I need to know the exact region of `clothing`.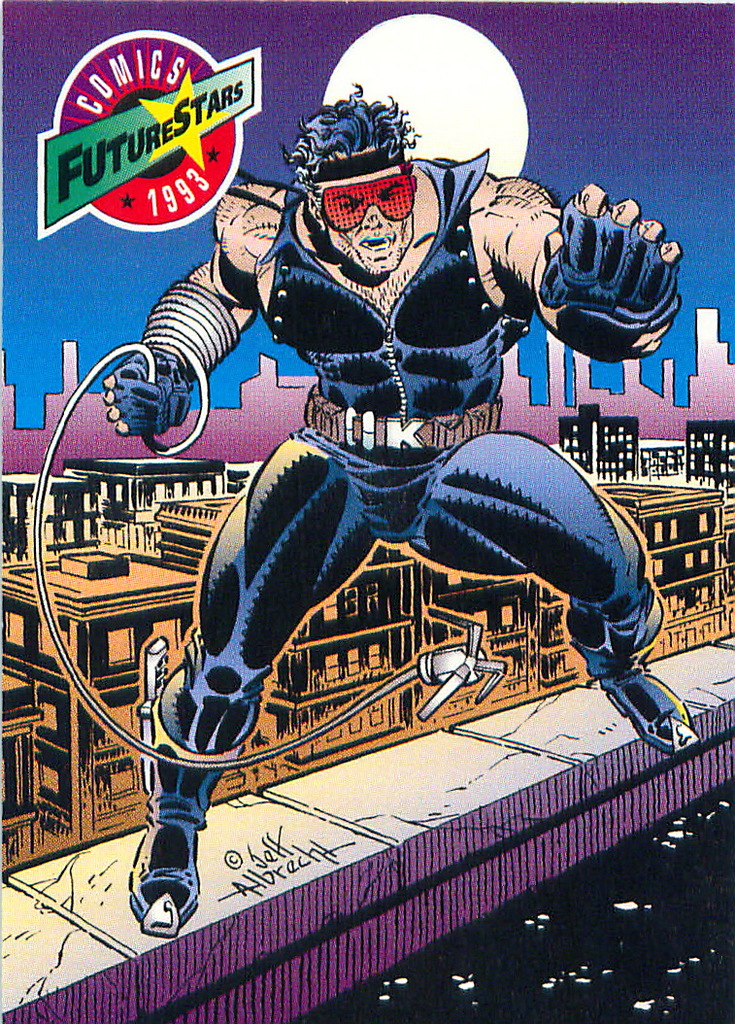
Region: 141, 164, 674, 850.
